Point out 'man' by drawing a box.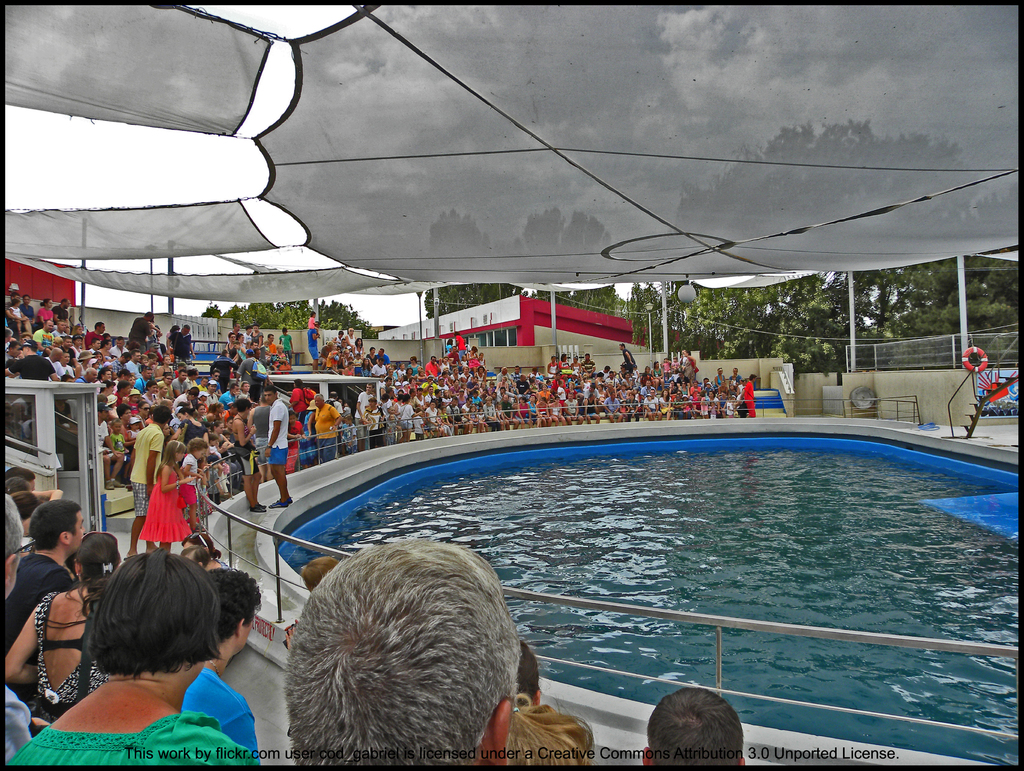
Rect(581, 352, 596, 379).
